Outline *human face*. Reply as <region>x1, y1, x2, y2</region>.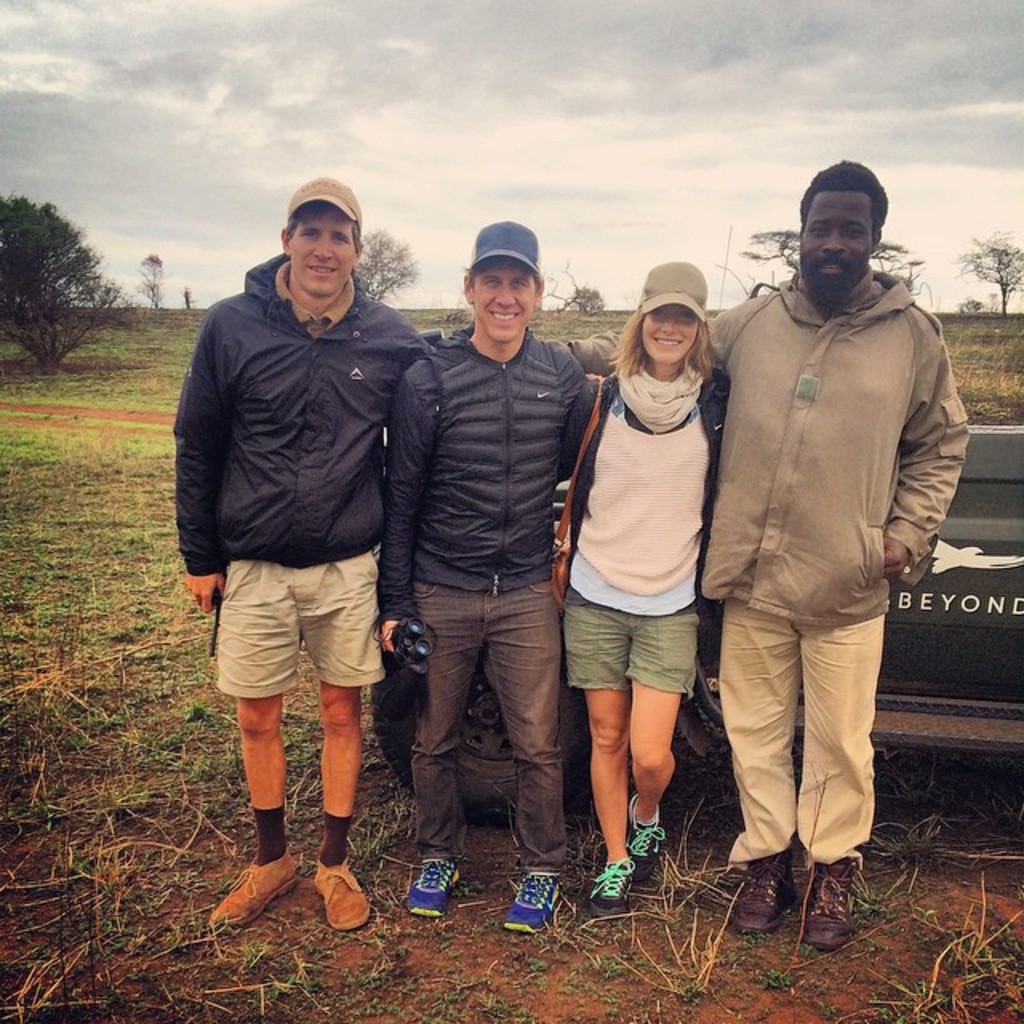
<region>637, 307, 701, 362</region>.
